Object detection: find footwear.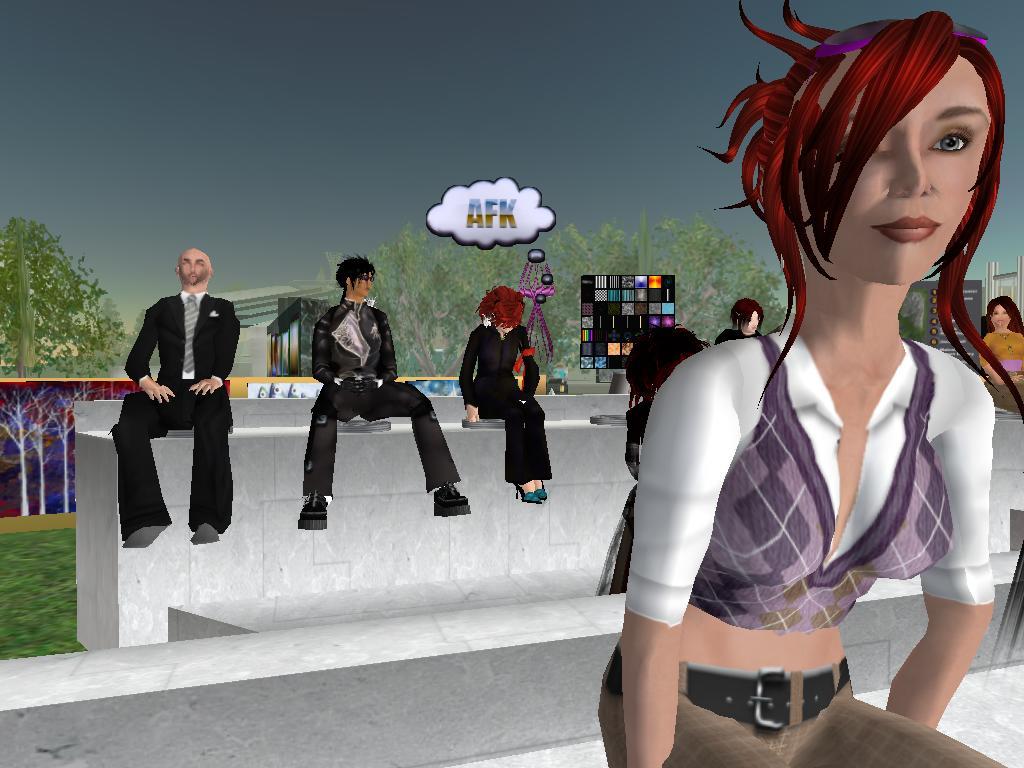
<region>299, 505, 329, 534</region>.
